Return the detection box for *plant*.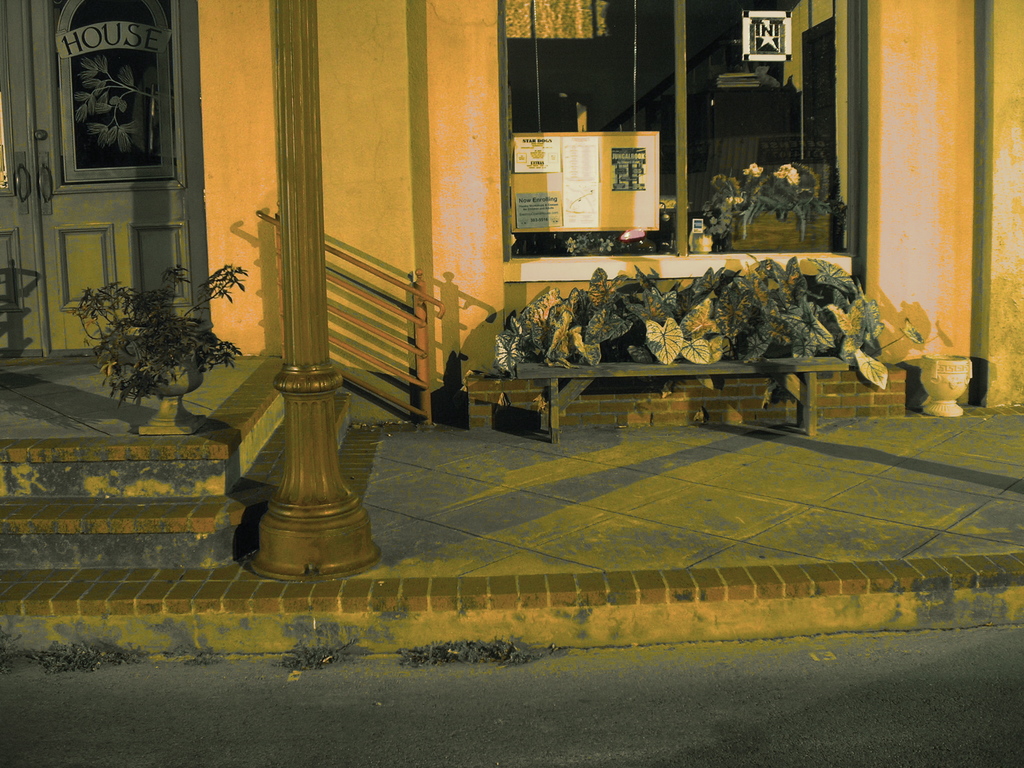
<box>68,259,251,418</box>.
